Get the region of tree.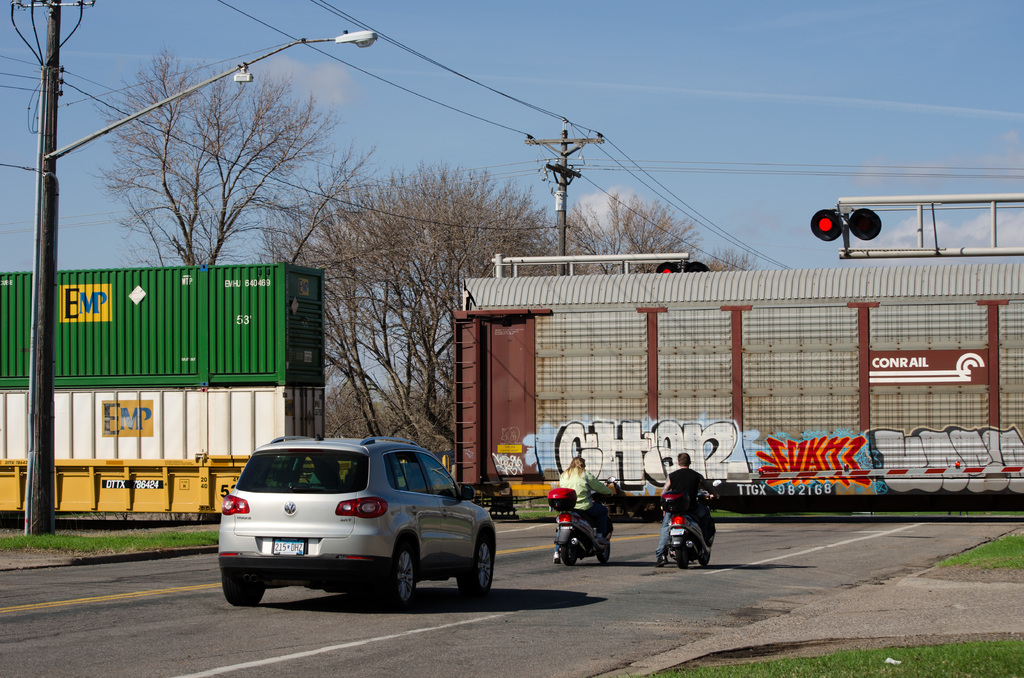
box=[102, 52, 334, 278].
